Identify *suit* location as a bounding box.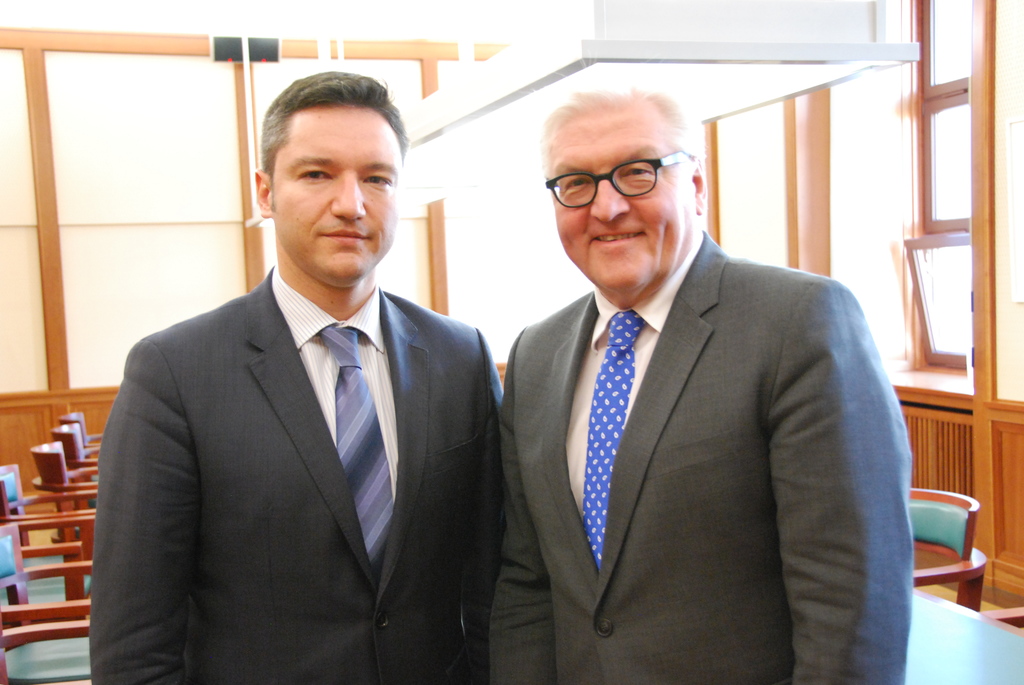
locate(87, 264, 506, 684).
